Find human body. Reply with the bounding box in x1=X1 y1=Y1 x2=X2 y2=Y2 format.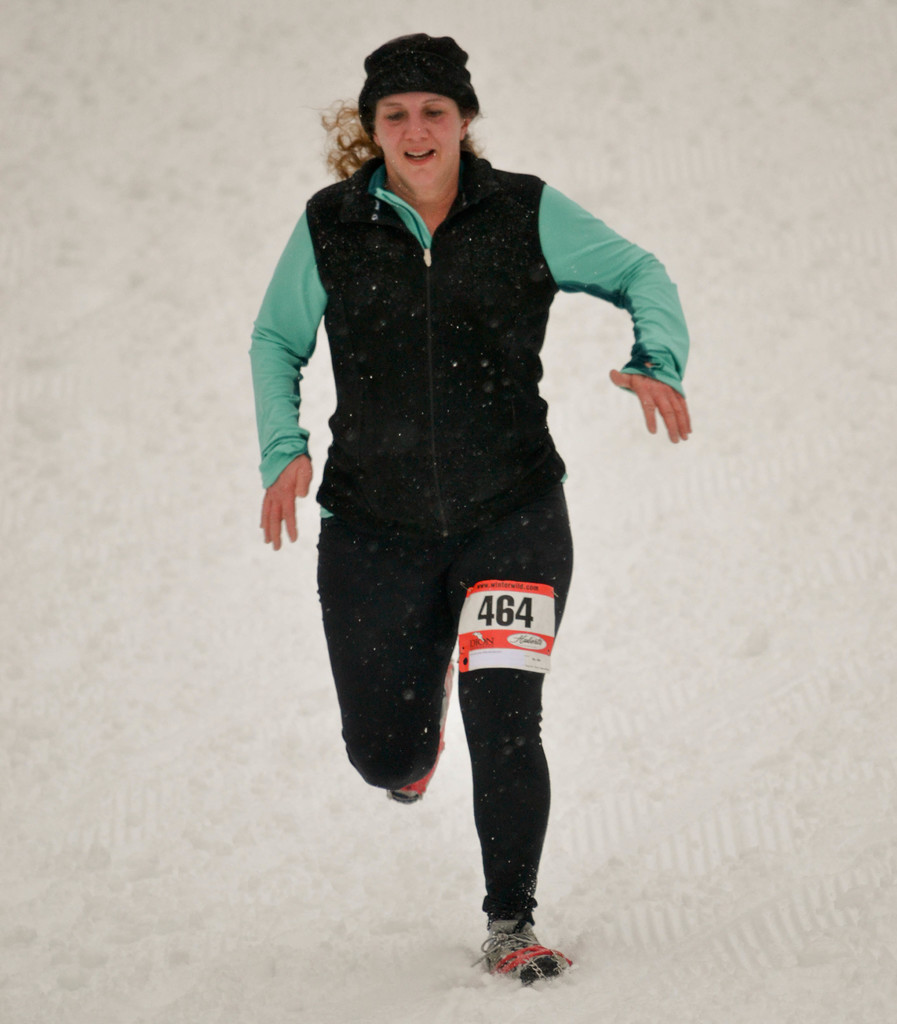
x1=257 y1=76 x2=695 y2=940.
